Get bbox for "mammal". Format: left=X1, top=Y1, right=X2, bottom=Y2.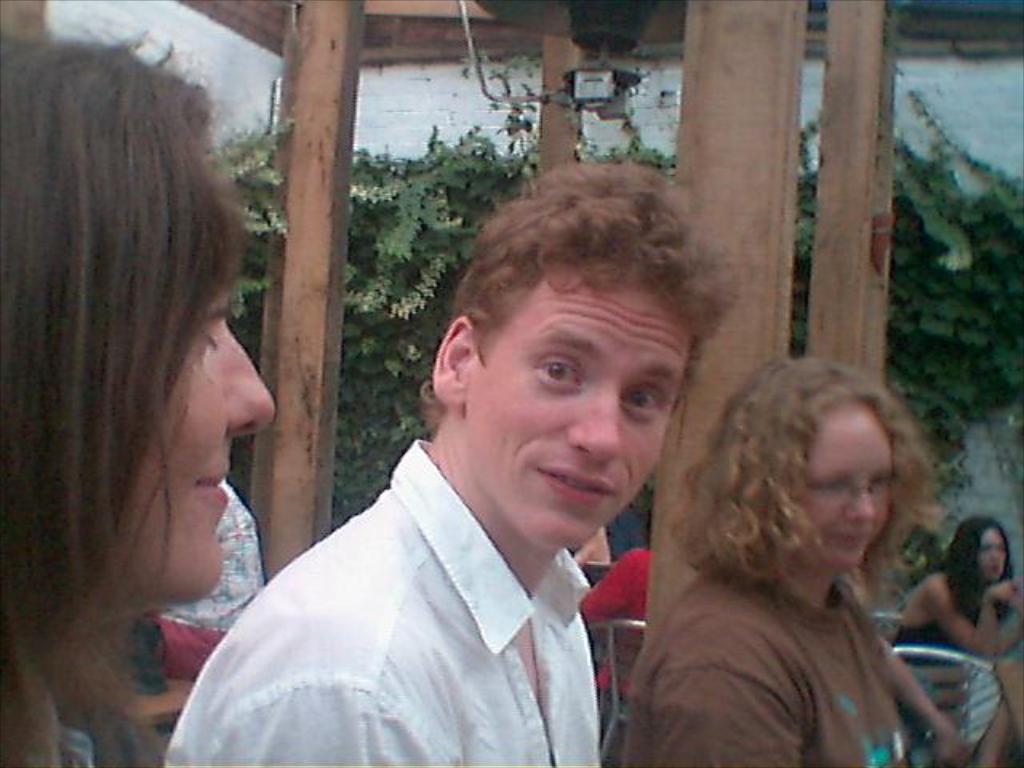
left=0, top=18, right=274, bottom=766.
